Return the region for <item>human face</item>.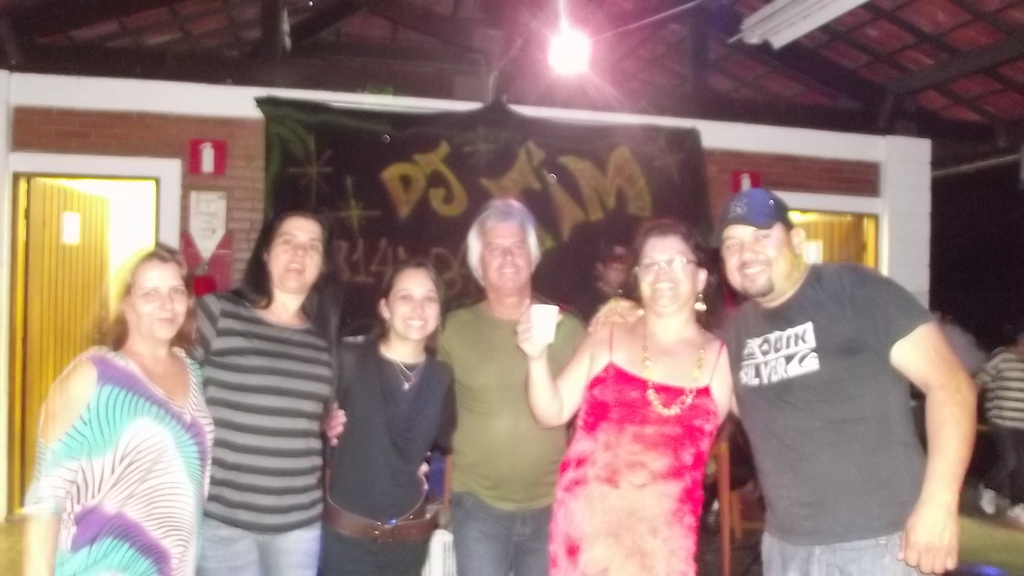
bbox=(726, 223, 787, 294).
